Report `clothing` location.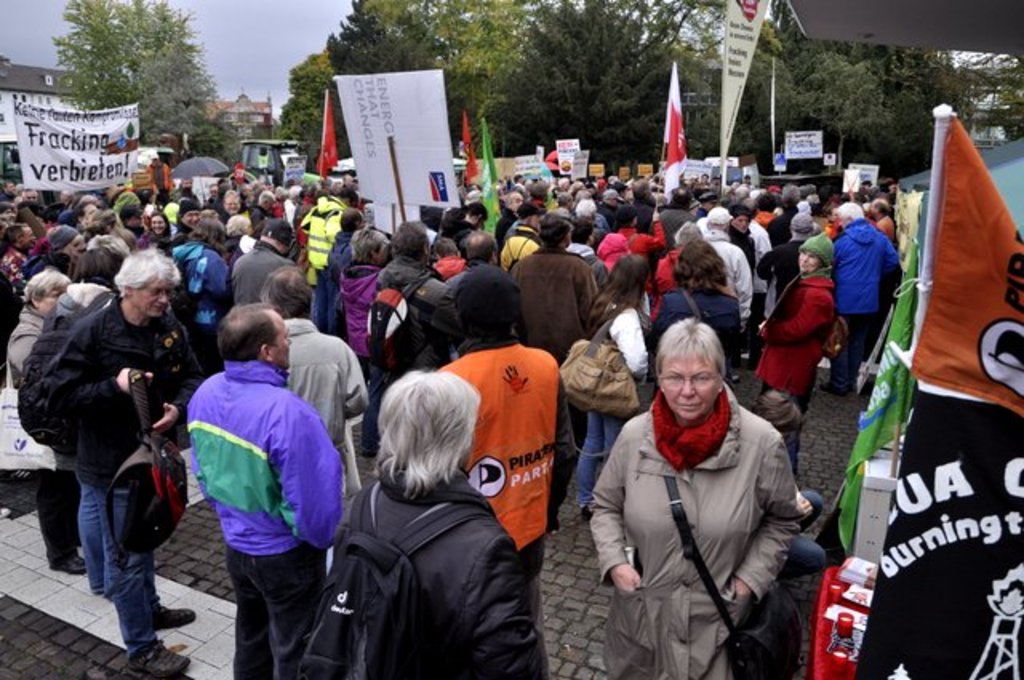
Report: box=[302, 232, 366, 318].
